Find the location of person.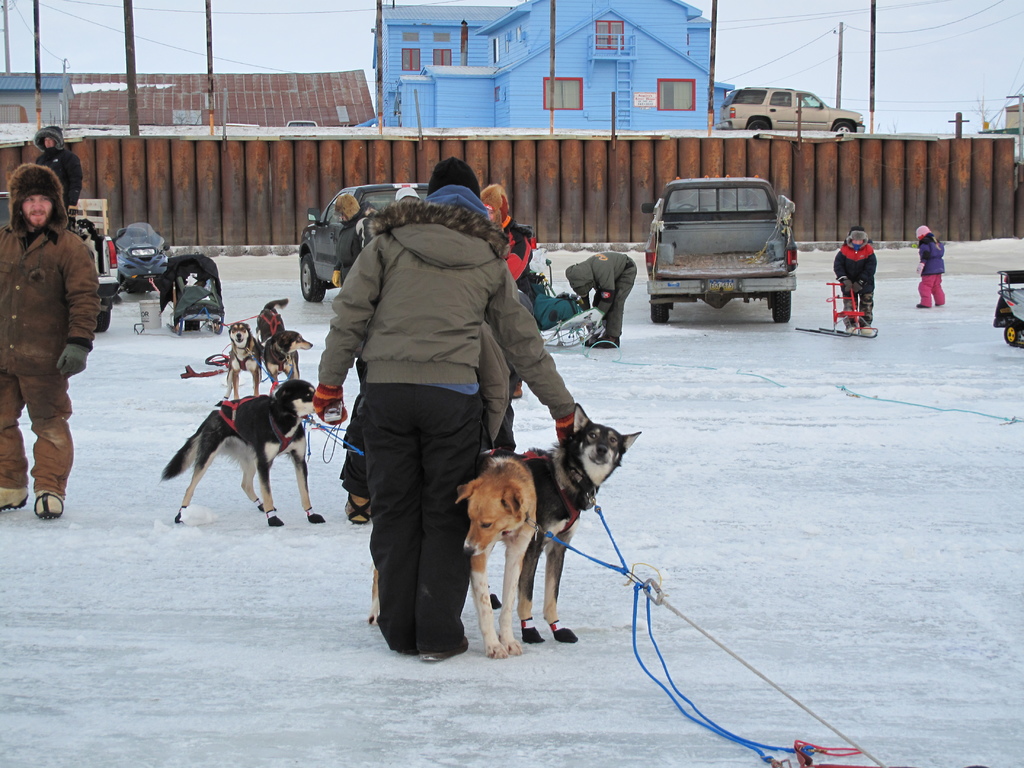
Location: l=330, t=192, r=380, b=287.
